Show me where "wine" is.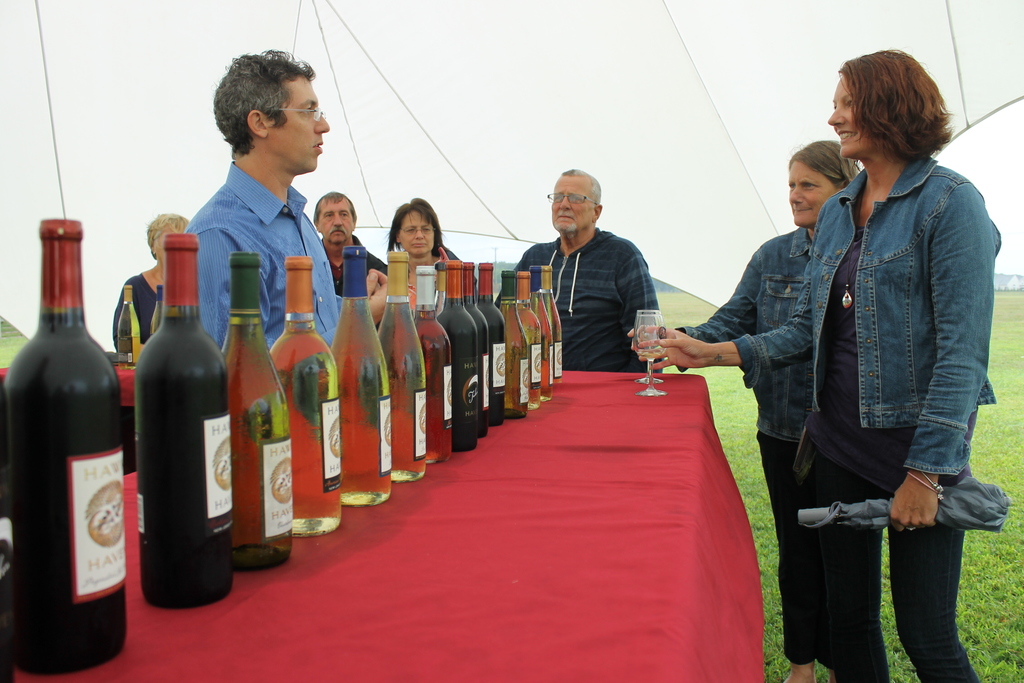
"wine" is at [497,274,530,419].
